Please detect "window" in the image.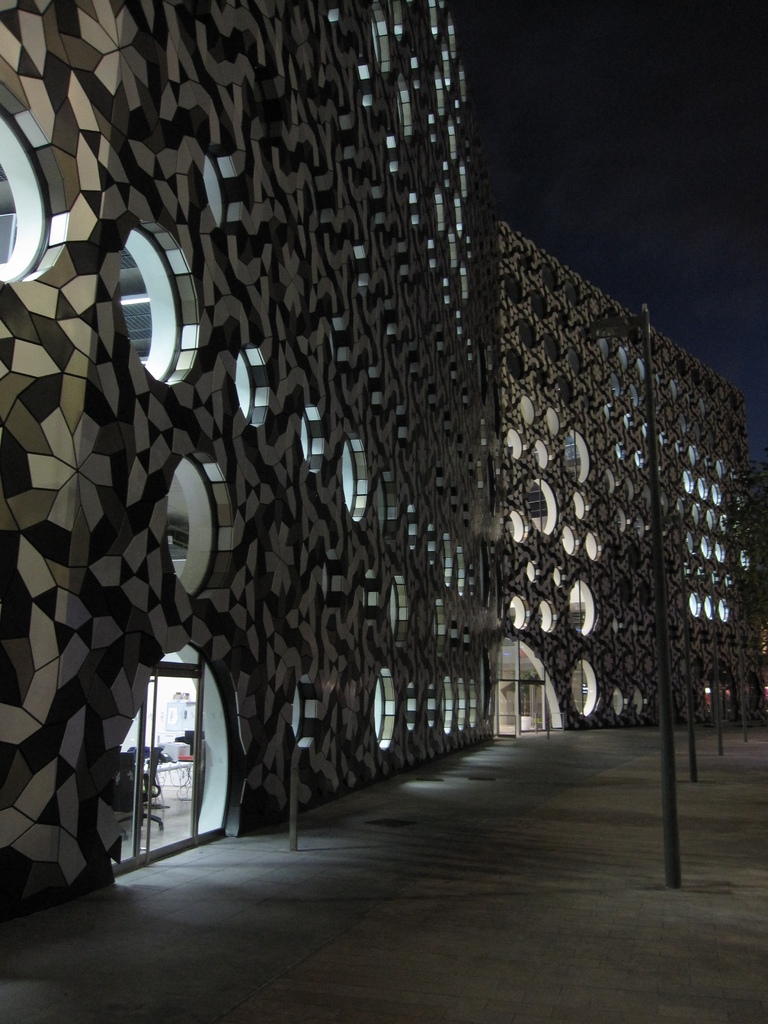
[338,435,366,511].
